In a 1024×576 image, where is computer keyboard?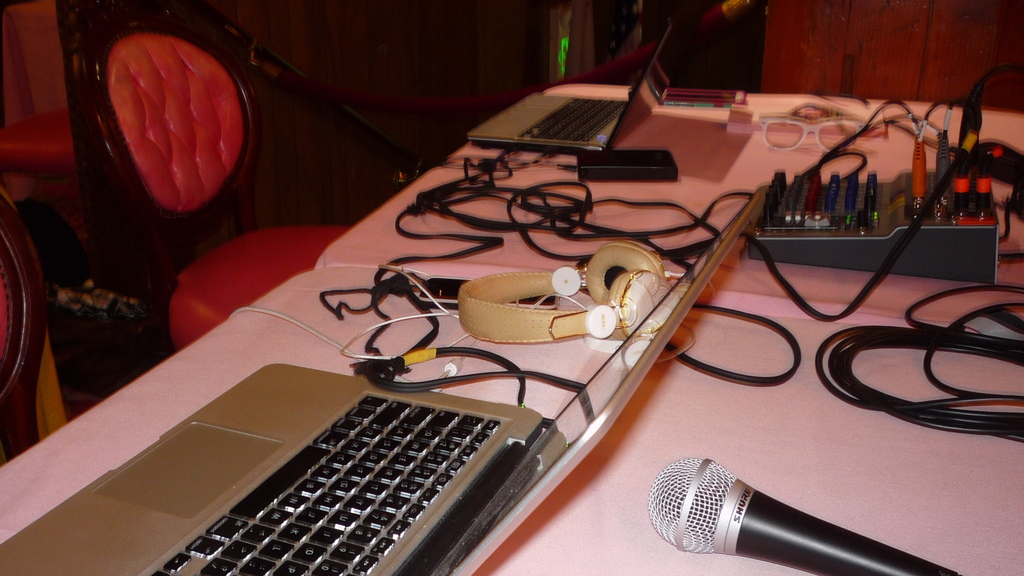
x1=149, y1=390, x2=505, y2=575.
